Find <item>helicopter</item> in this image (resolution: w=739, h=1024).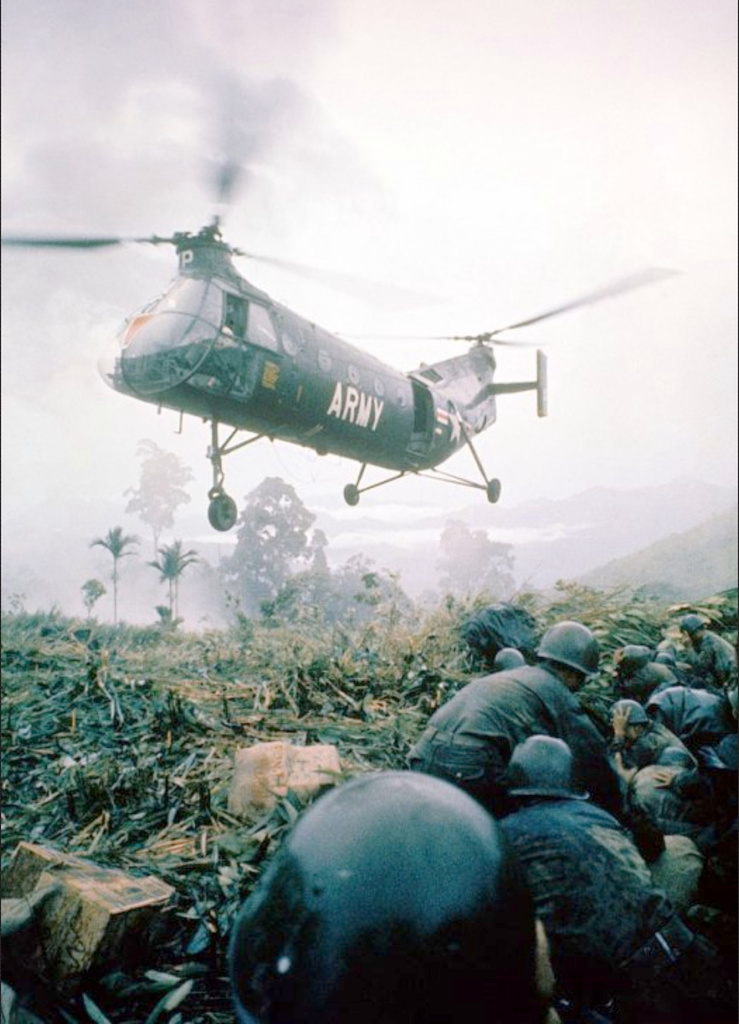
<region>33, 169, 713, 520</region>.
